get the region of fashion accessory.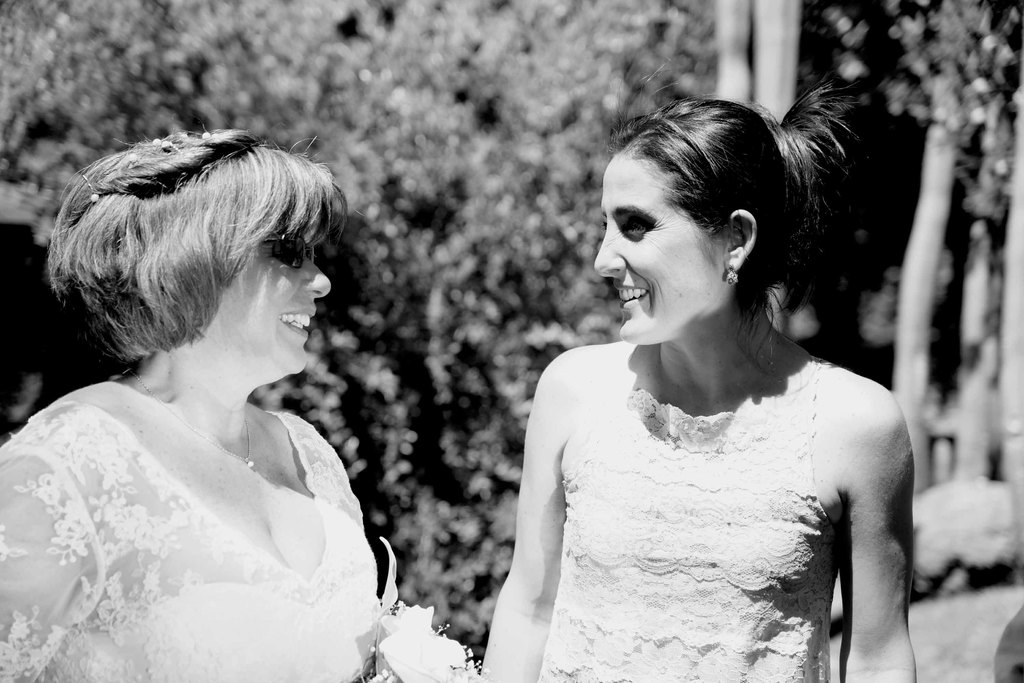
(260, 229, 316, 276).
